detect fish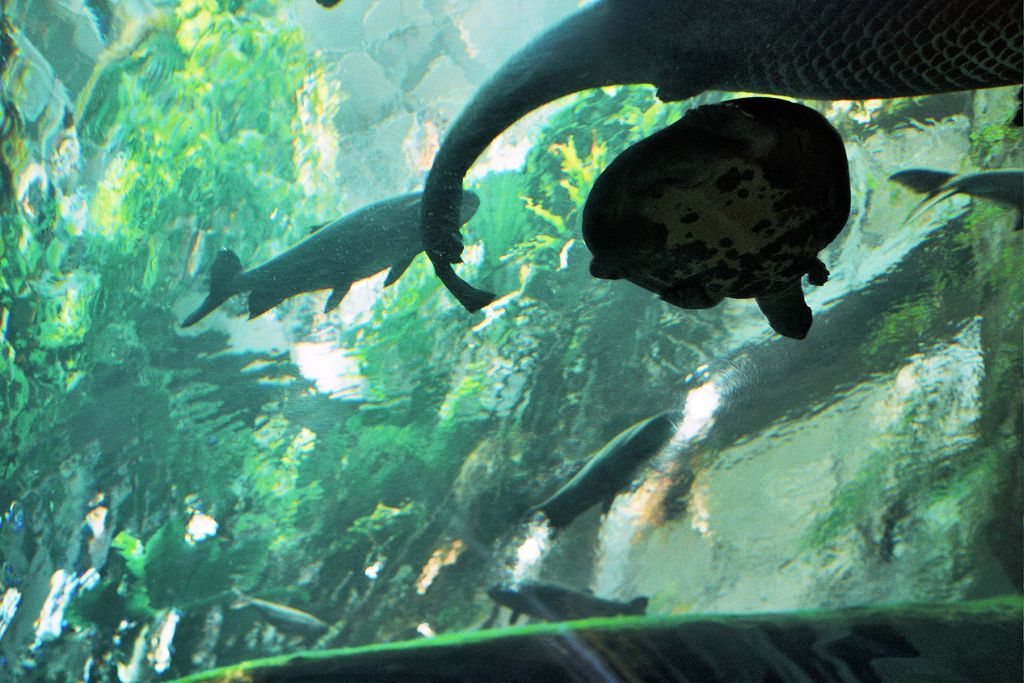
[172, 129, 504, 347]
